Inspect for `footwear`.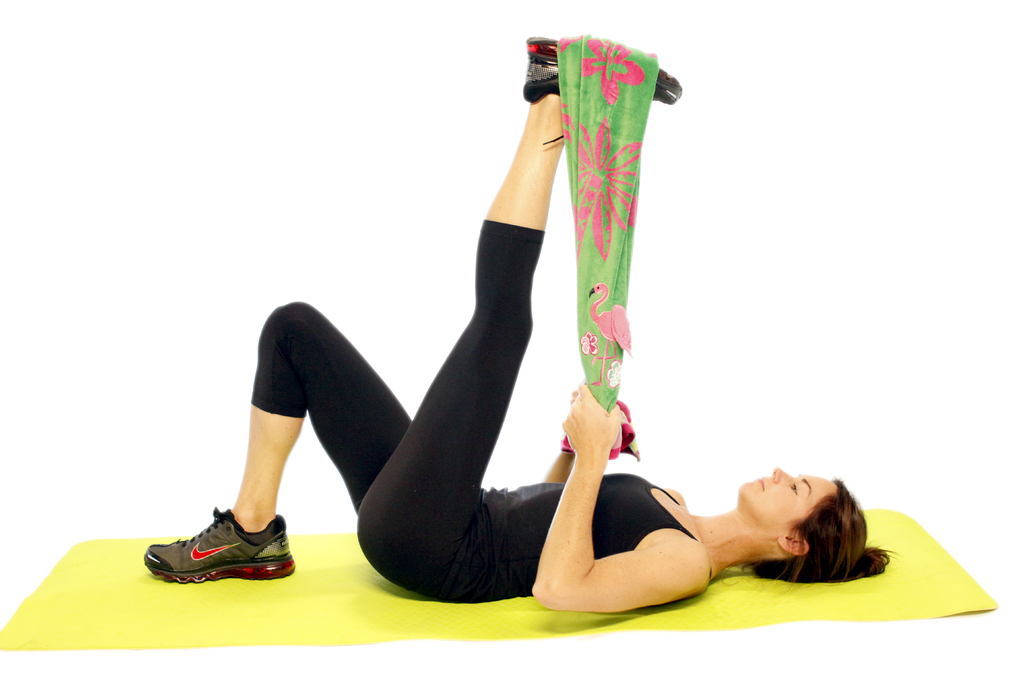
Inspection: box(142, 509, 301, 582).
